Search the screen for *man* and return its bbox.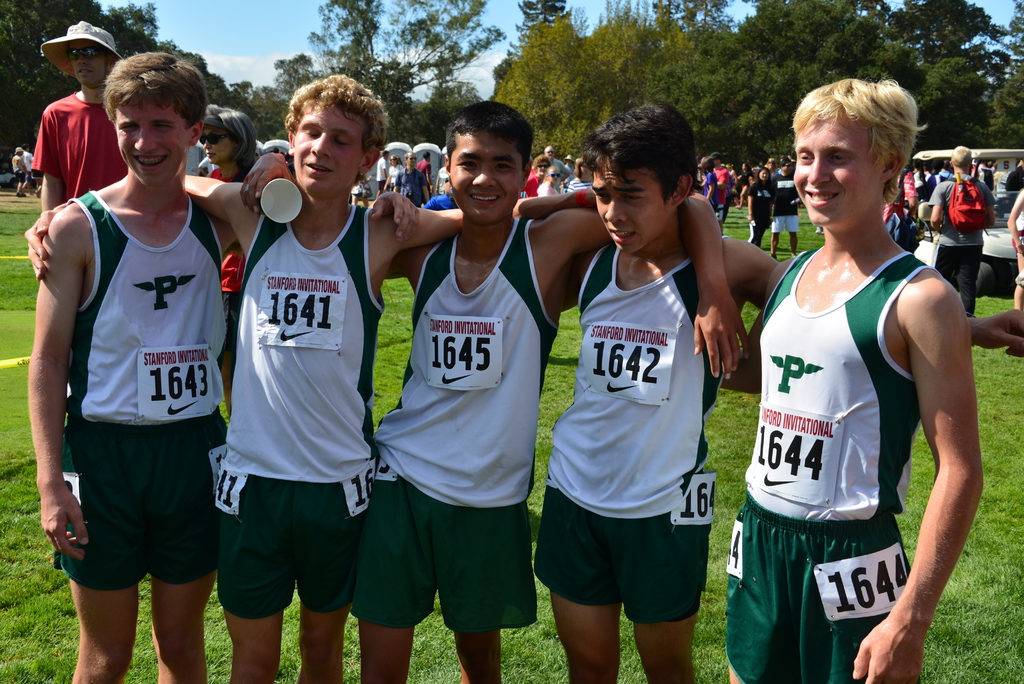
Found: [left=244, top=99, right=755, bottom=683].
